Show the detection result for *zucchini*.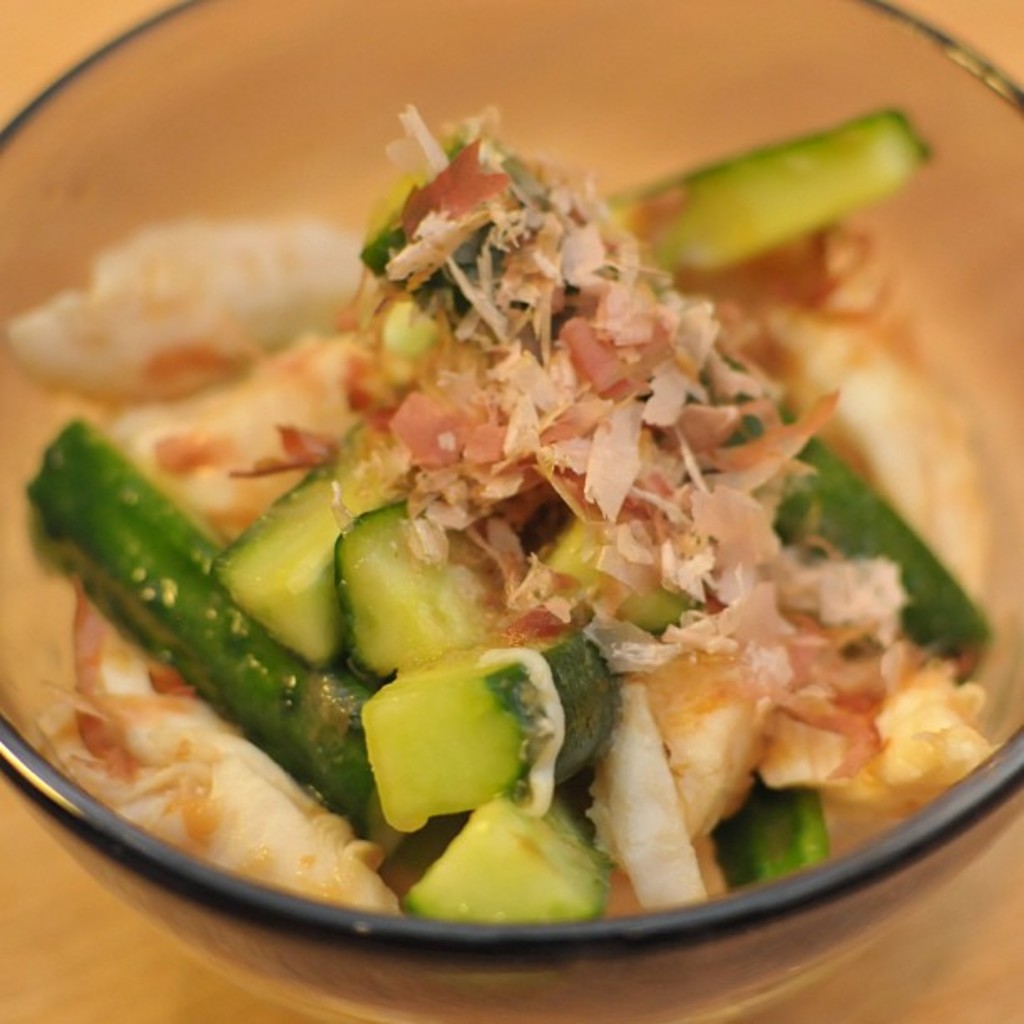
(594, 102, 935, 283).
